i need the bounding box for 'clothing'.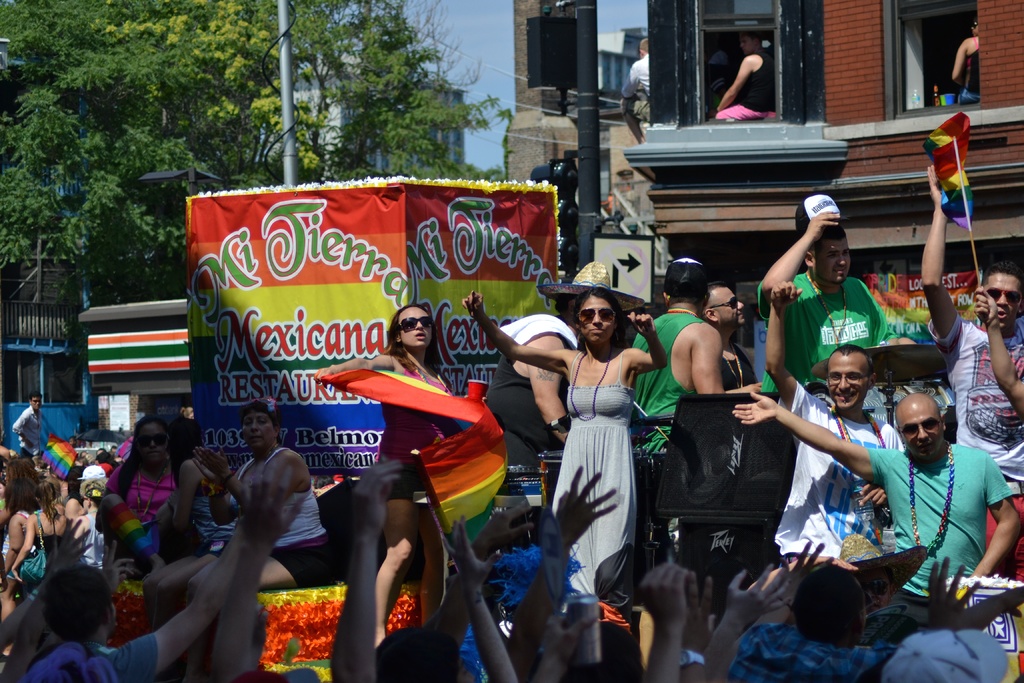
Here it is: 762:272:881:390.
